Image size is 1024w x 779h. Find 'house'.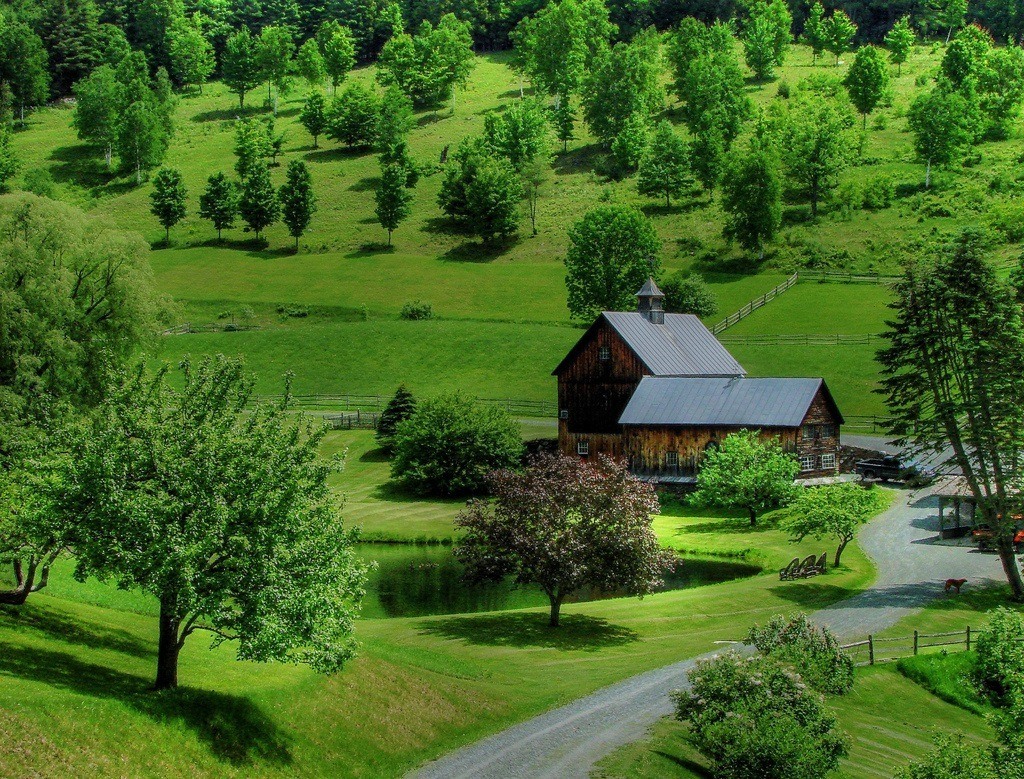
[551,279,846,482].
